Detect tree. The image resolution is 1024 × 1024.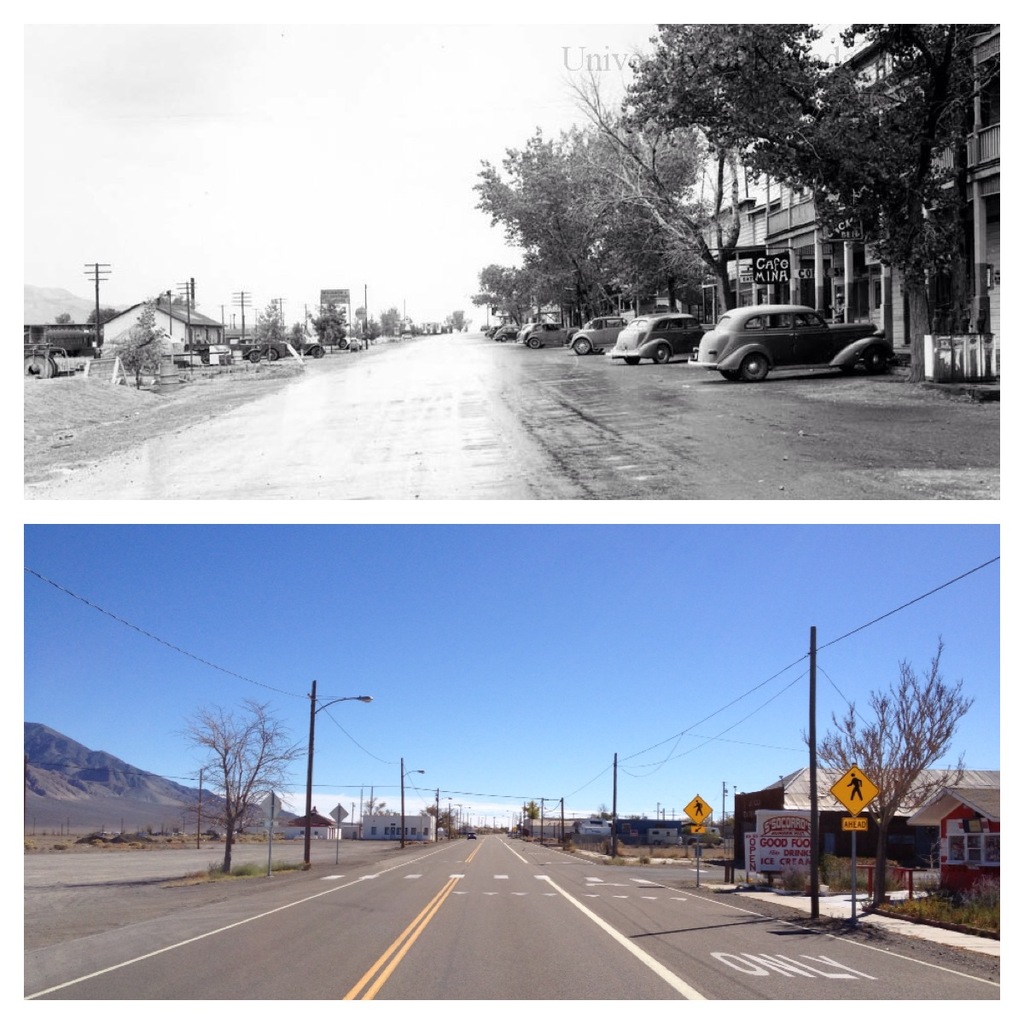
x1=522, y1=800, x2=539, y2=819.
